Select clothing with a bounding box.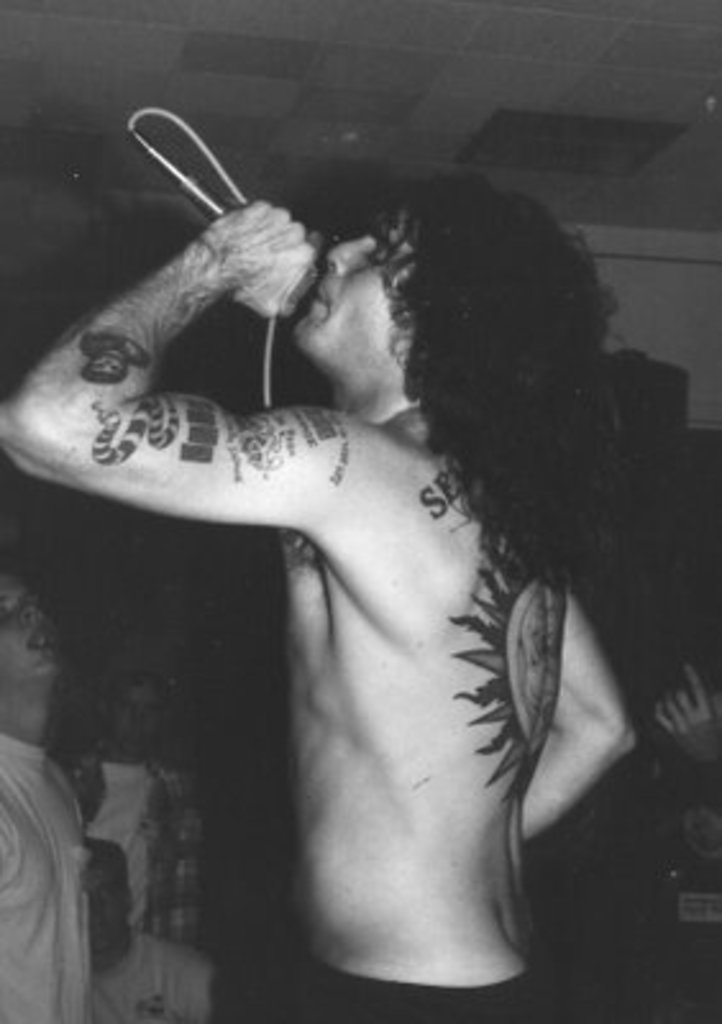
box=[282, 947, 576, 1021].
